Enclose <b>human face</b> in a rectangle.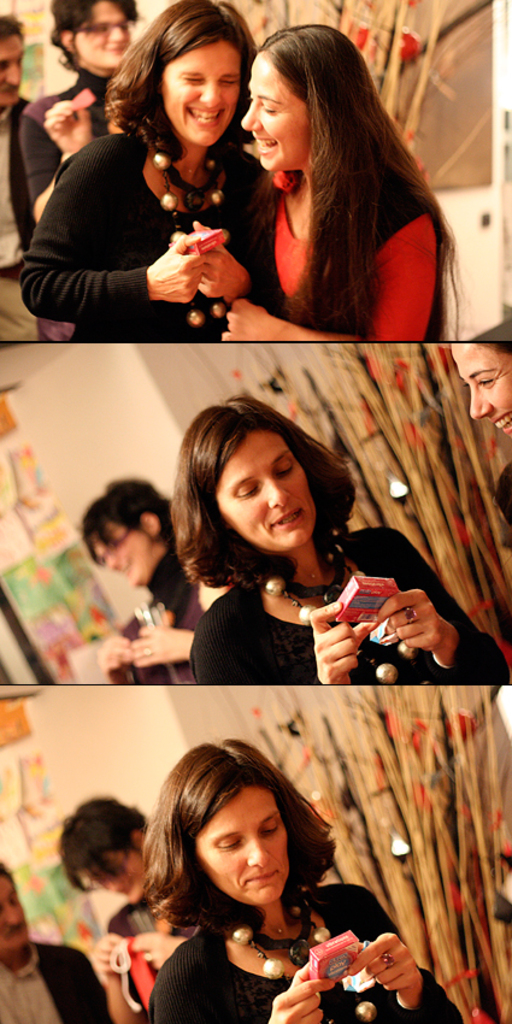
select_region(194, 790, 292, 908).
